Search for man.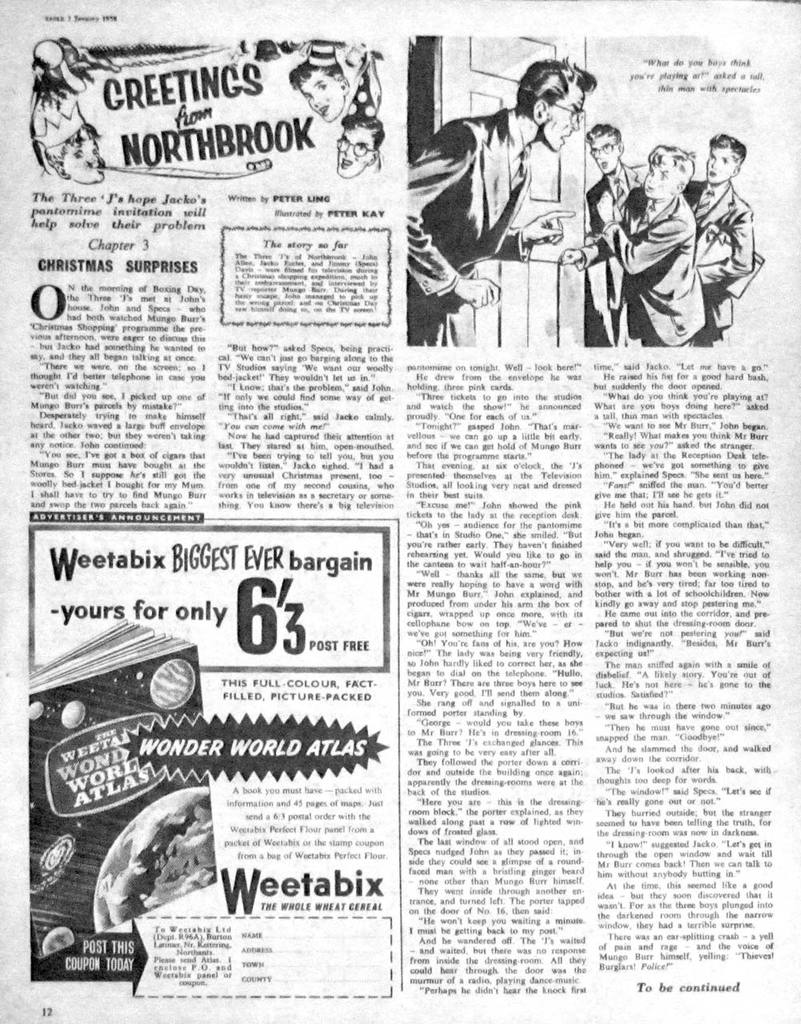
Found at (558, 140, 708, 346).
